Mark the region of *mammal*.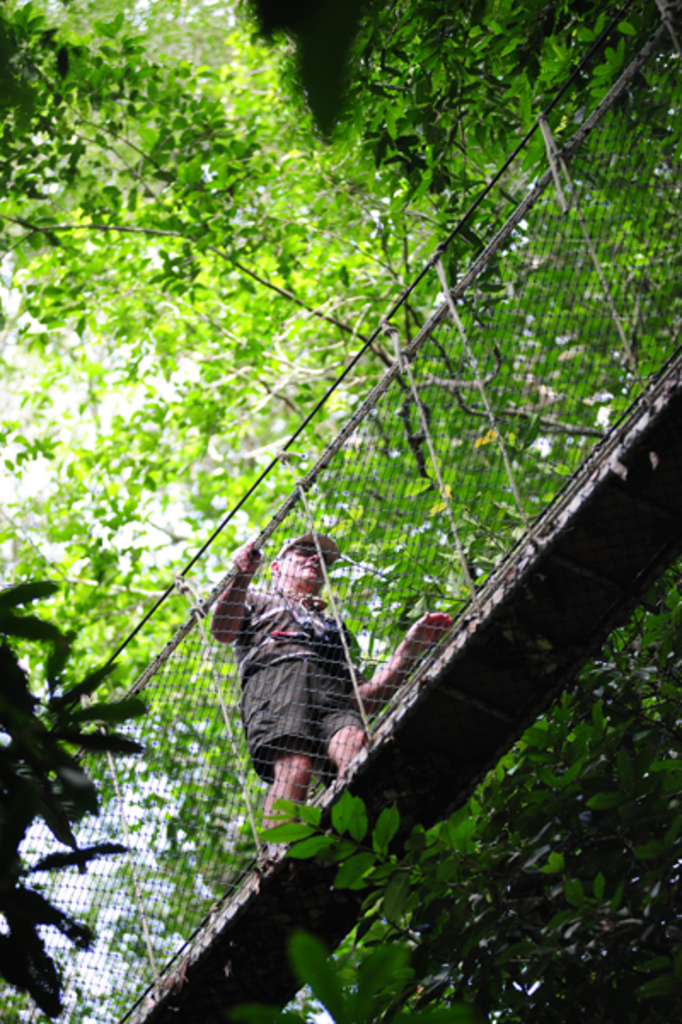
Region: <bbox>211, 528, 452, 852</bbox>.
